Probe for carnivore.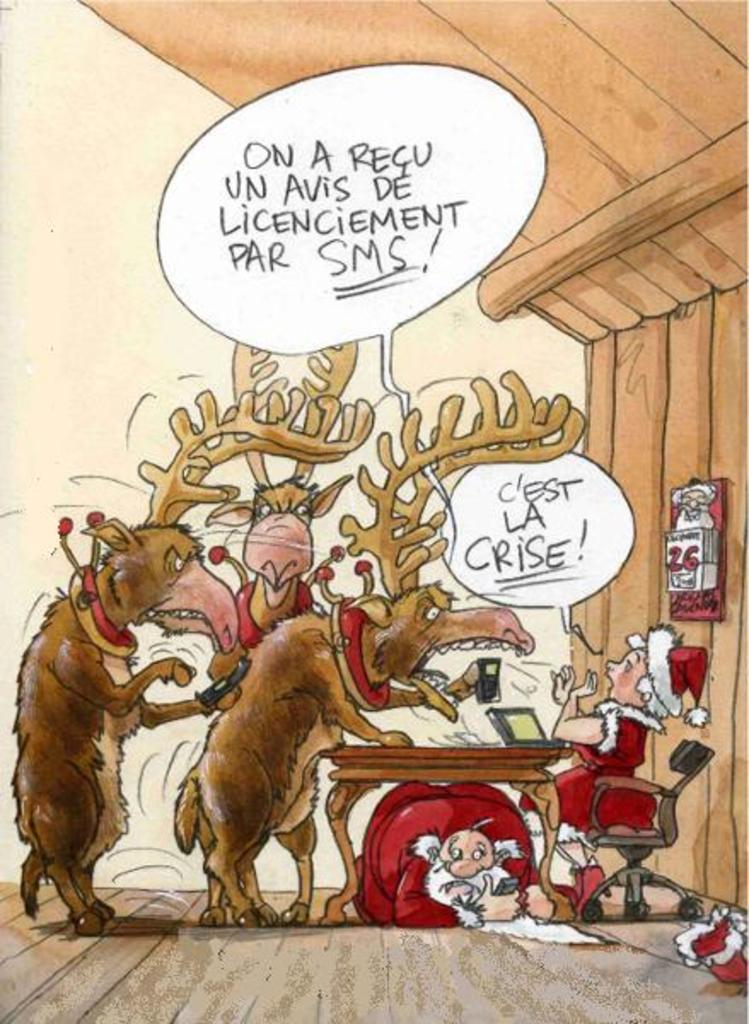
Probe result: (0,391,363,940).
